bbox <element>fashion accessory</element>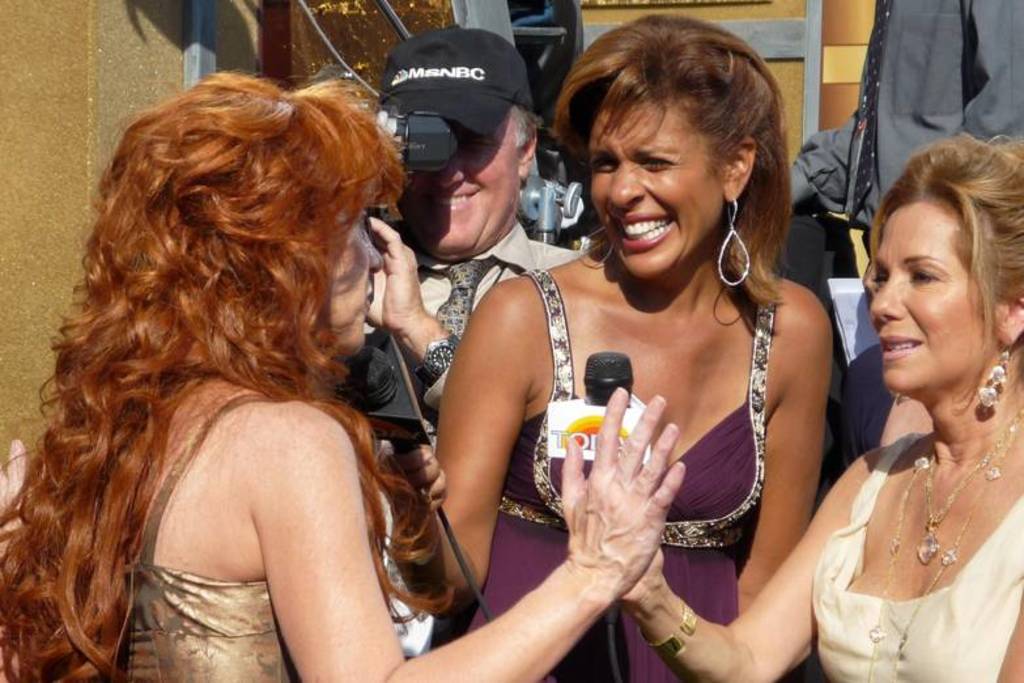
977, 343, 1016, 404
